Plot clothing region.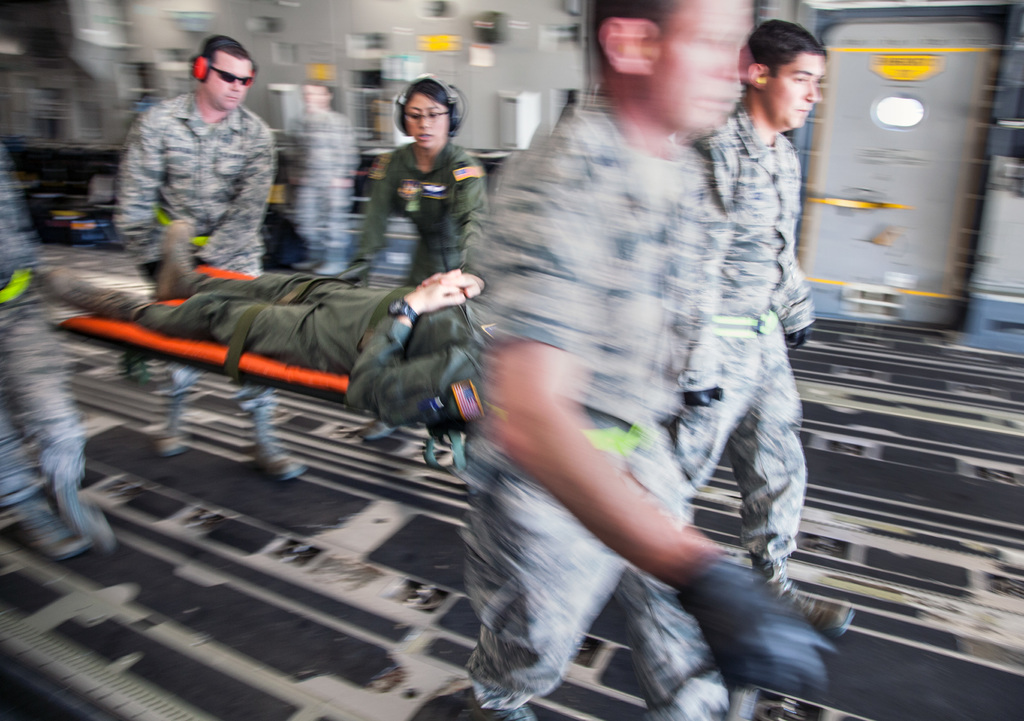
Plotted at locate(456, 73, 815, 720).
